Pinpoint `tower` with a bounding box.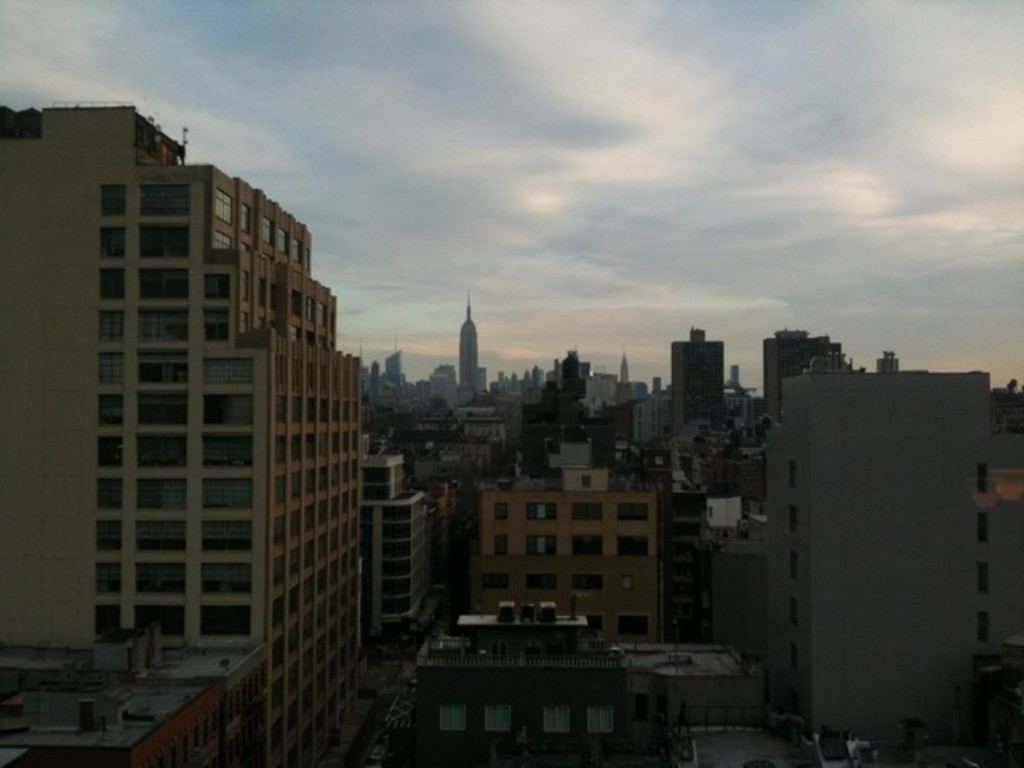
BBox(456, 287, 487, 399).
